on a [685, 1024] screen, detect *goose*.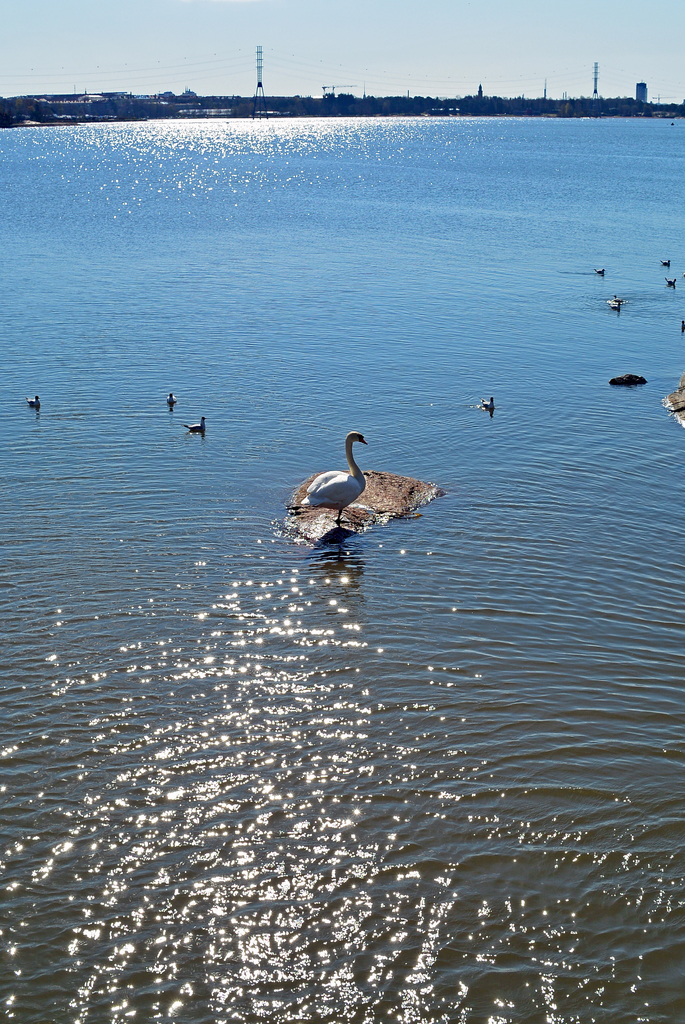
select_region(167, 392, 176, 406).
